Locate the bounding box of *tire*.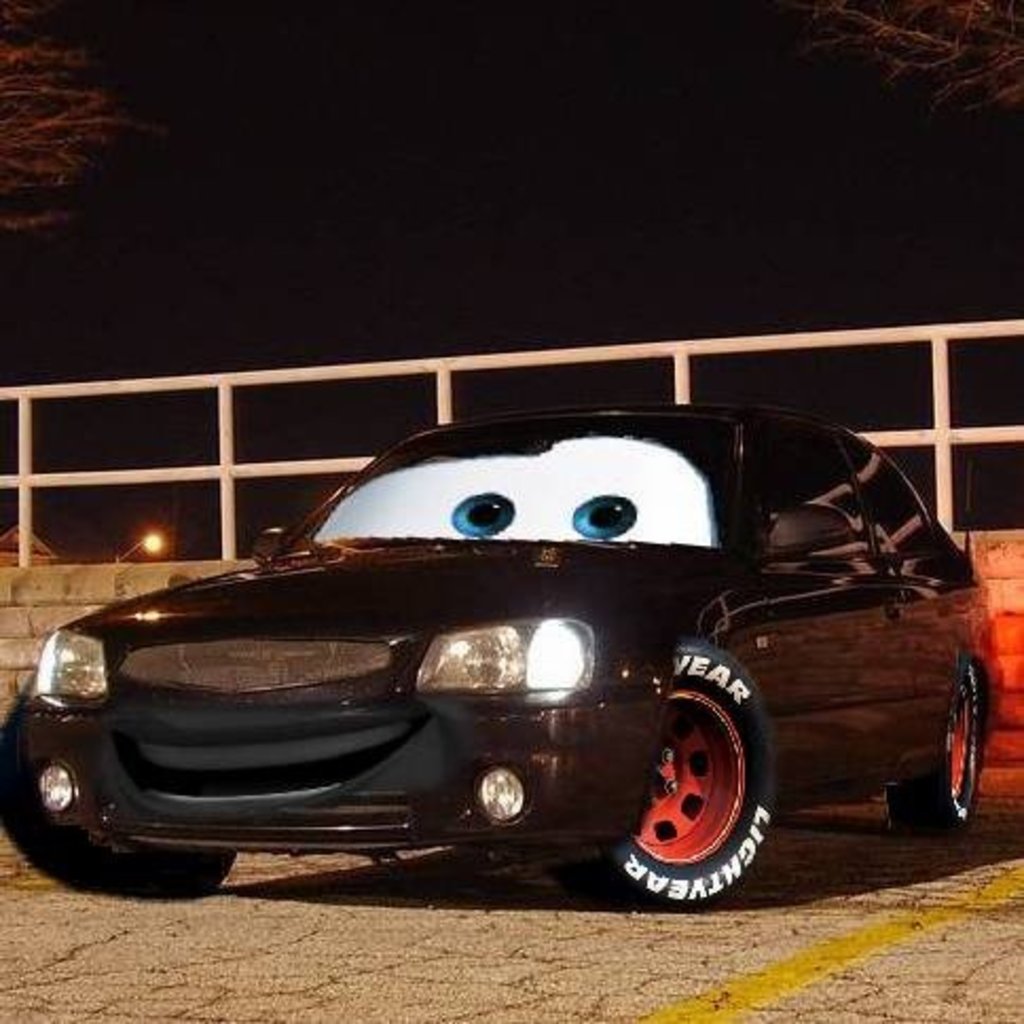
Bounding box: box=[0, 685, 250, 895].
